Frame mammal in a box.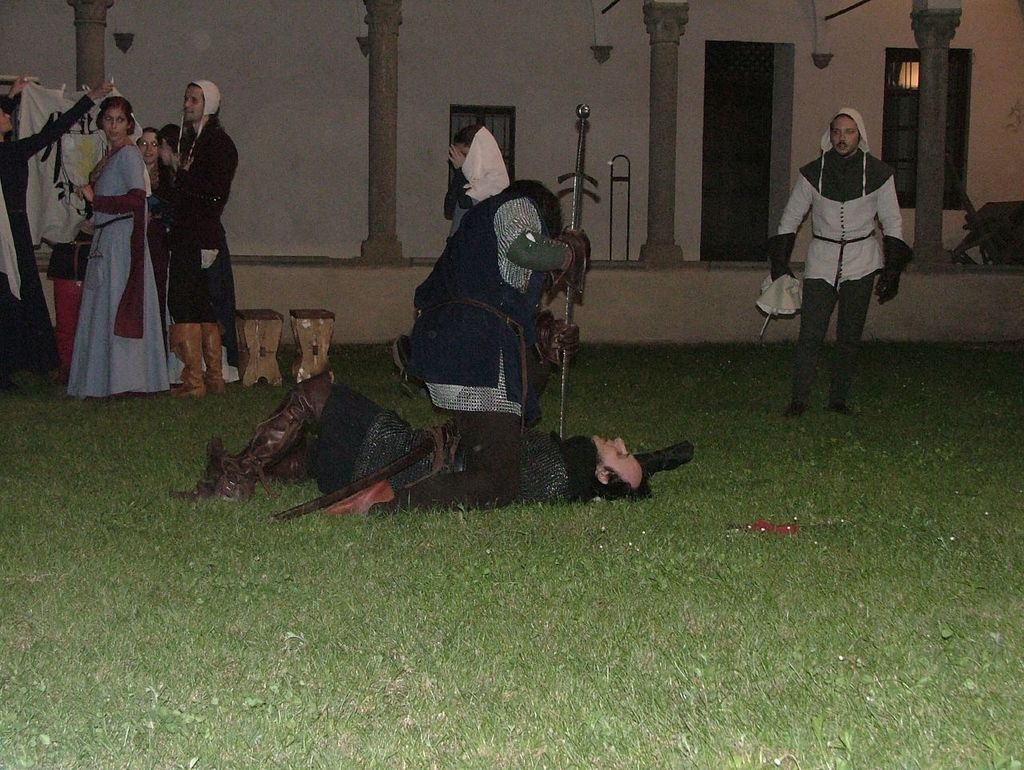
x1=163 y1=123 x2=183 y2=193.
